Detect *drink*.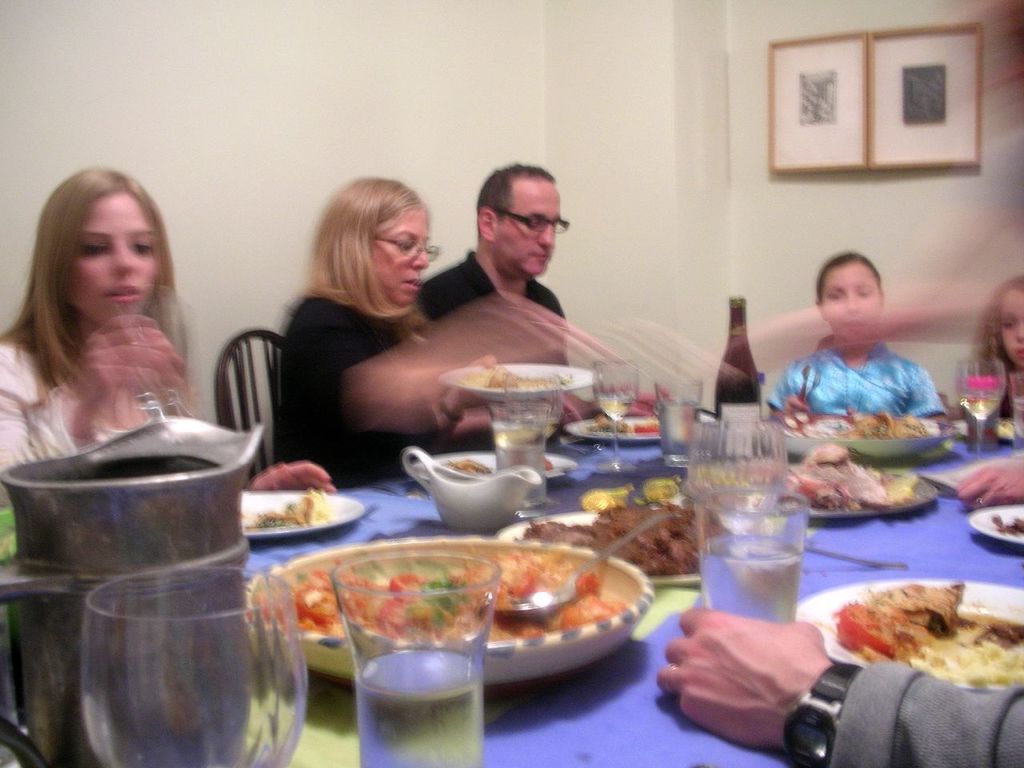
Detected at x1=655, y1=402, x2=703, y2=478.
